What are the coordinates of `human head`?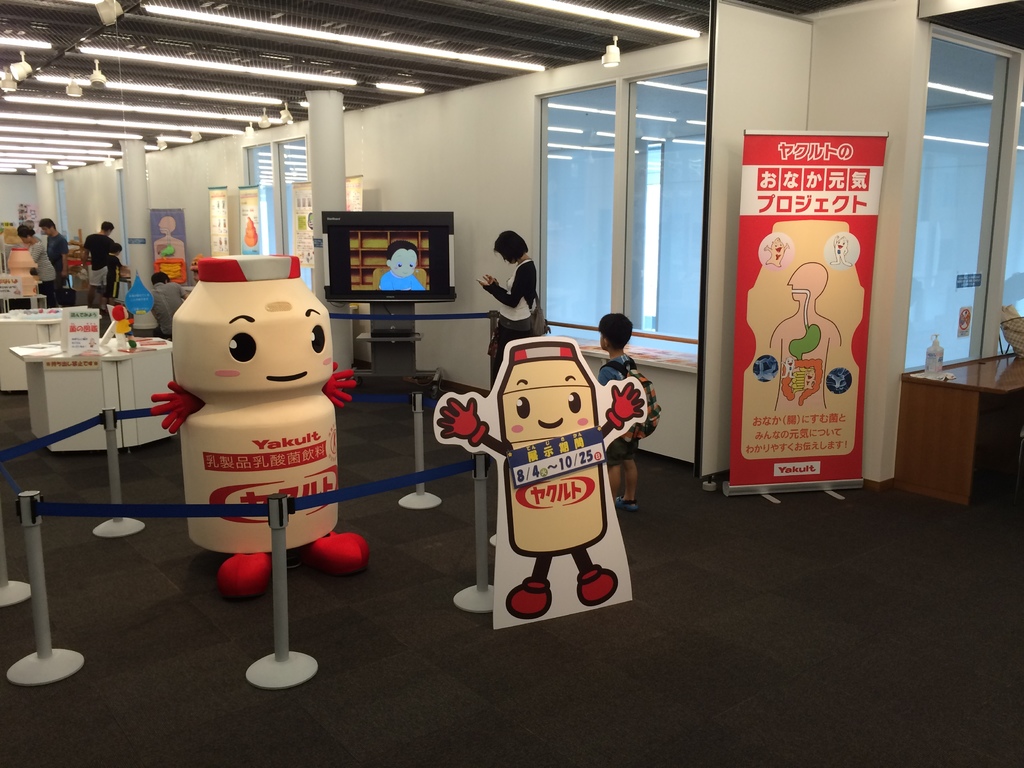
x1=149 y1=271 x2=170 y2=284.
